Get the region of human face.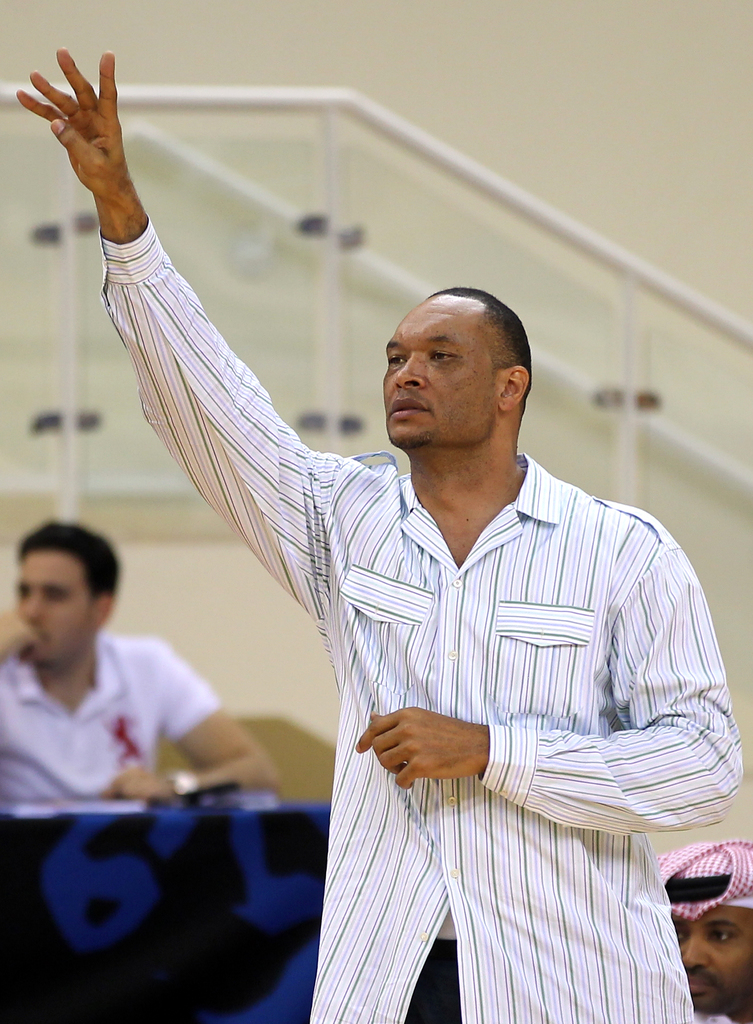
crop(17, 552, 95, 660).
